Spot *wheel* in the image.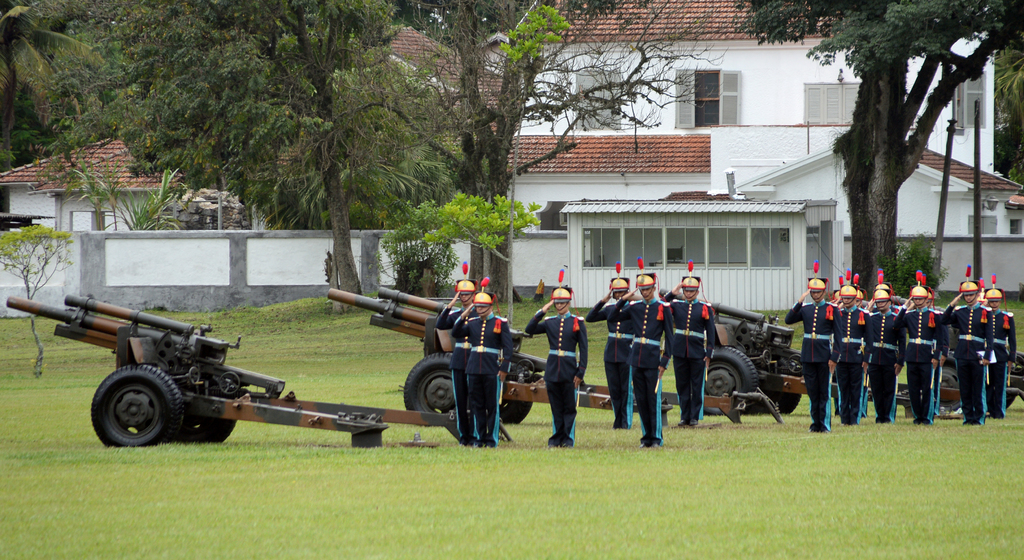
*wheel* found at region(86, 365, 179, 440).
